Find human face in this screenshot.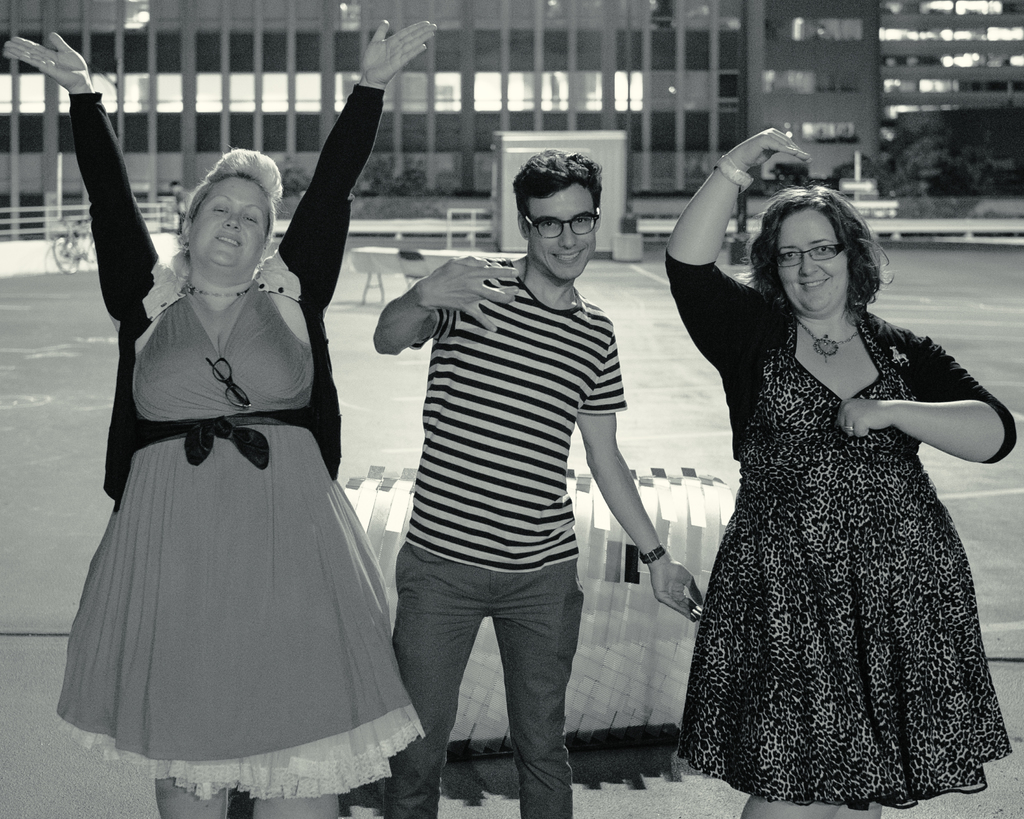
The bounding box for human face is l=776, t=209, r=852, b=316.
